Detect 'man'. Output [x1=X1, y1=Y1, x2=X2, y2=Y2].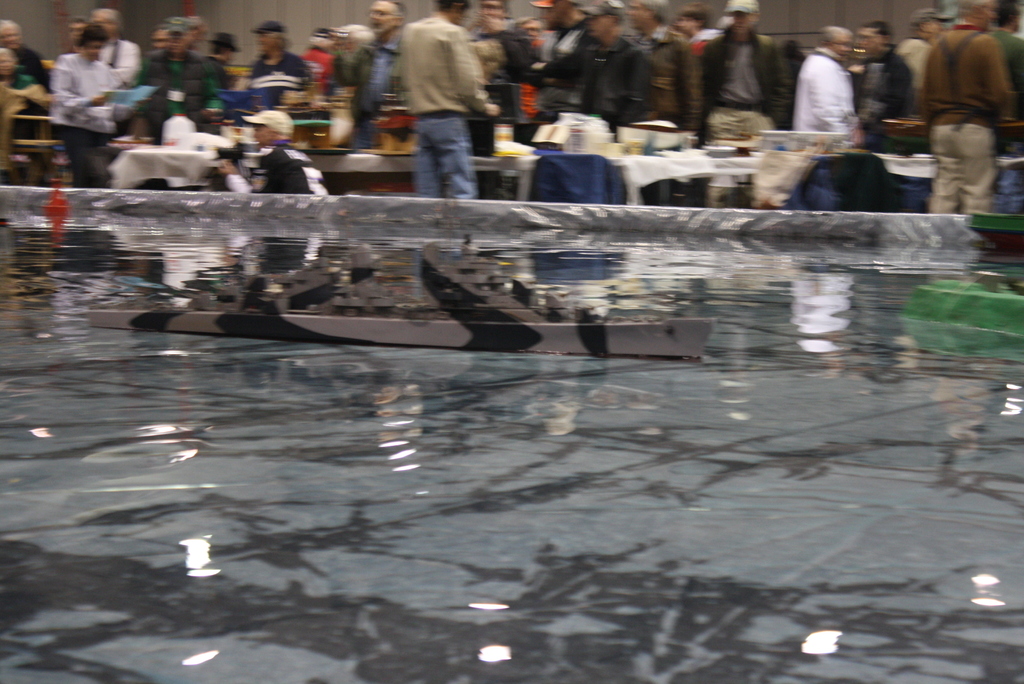
[x1=218, y1=113, x2=328, y2=195].
